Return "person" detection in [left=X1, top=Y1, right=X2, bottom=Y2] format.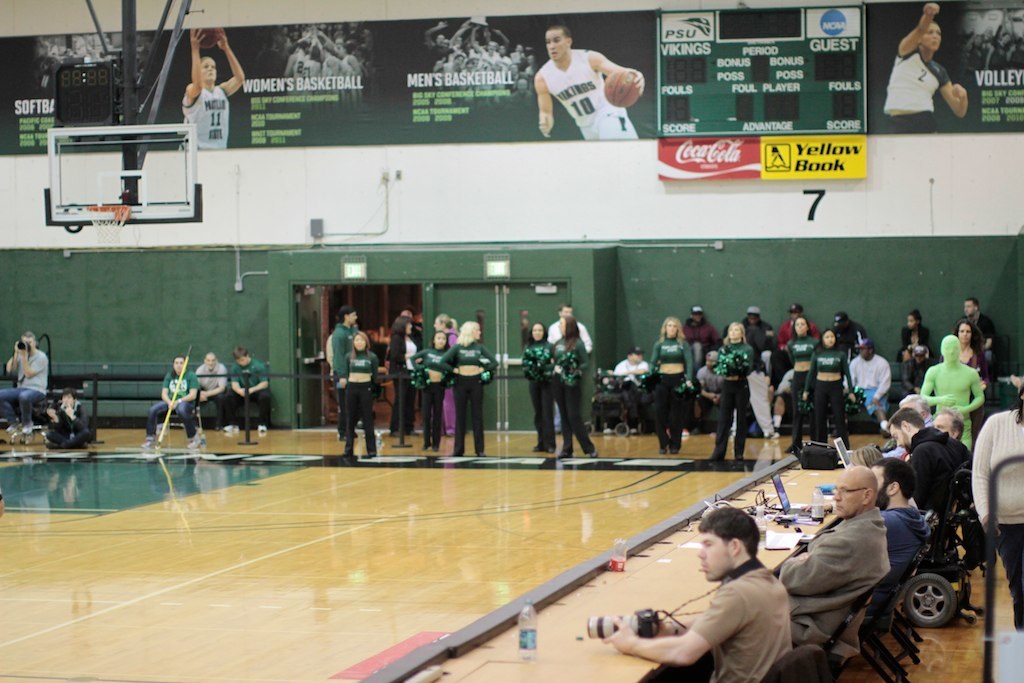
[left=42, top=387, right=93, bottom=447].
